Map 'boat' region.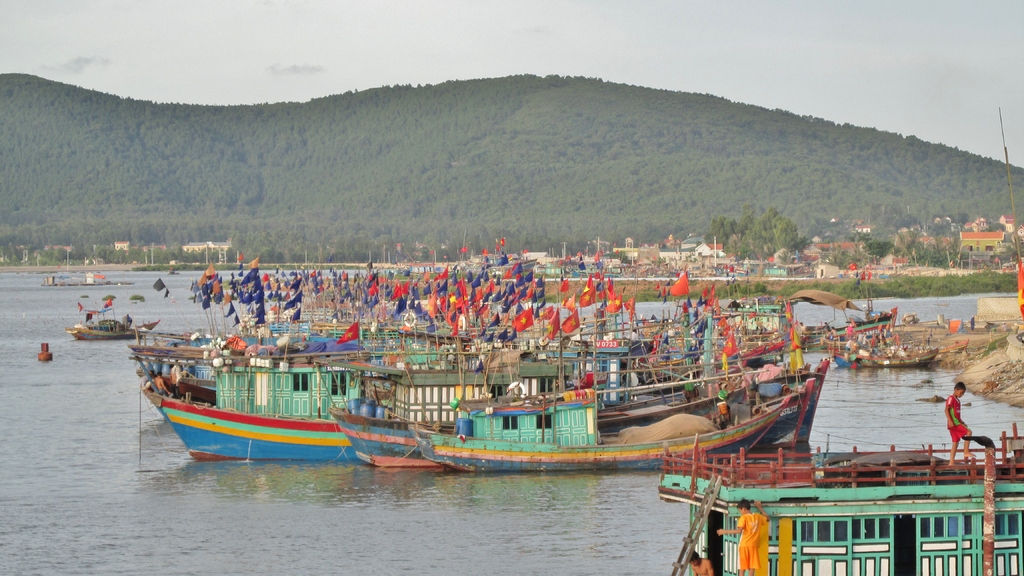
Mapped to (653,440,1023,575).
